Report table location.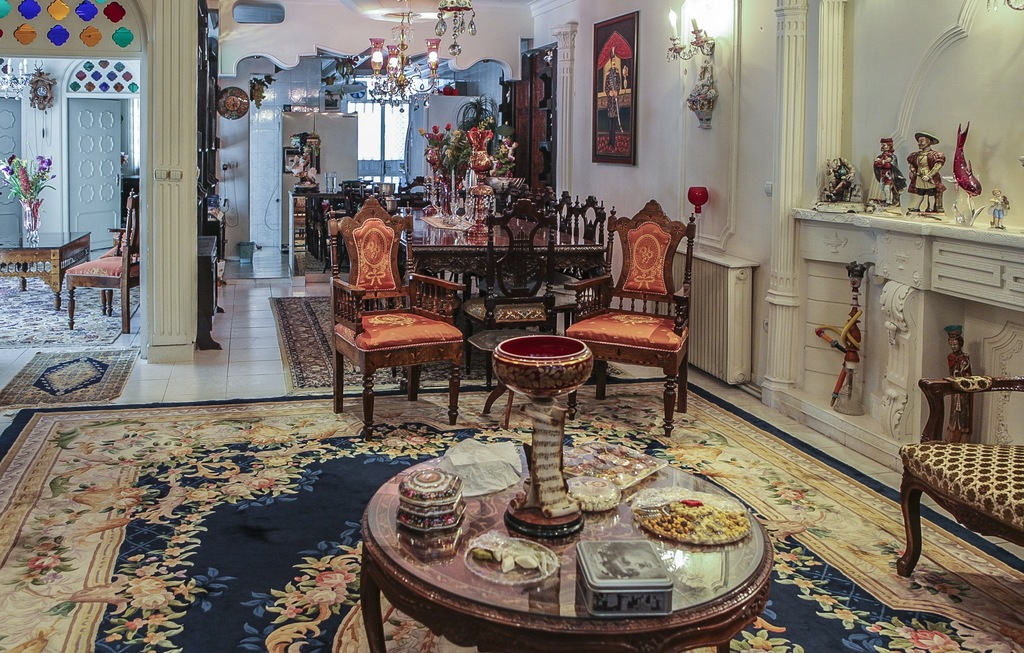
Report: 3,227,92,310.
